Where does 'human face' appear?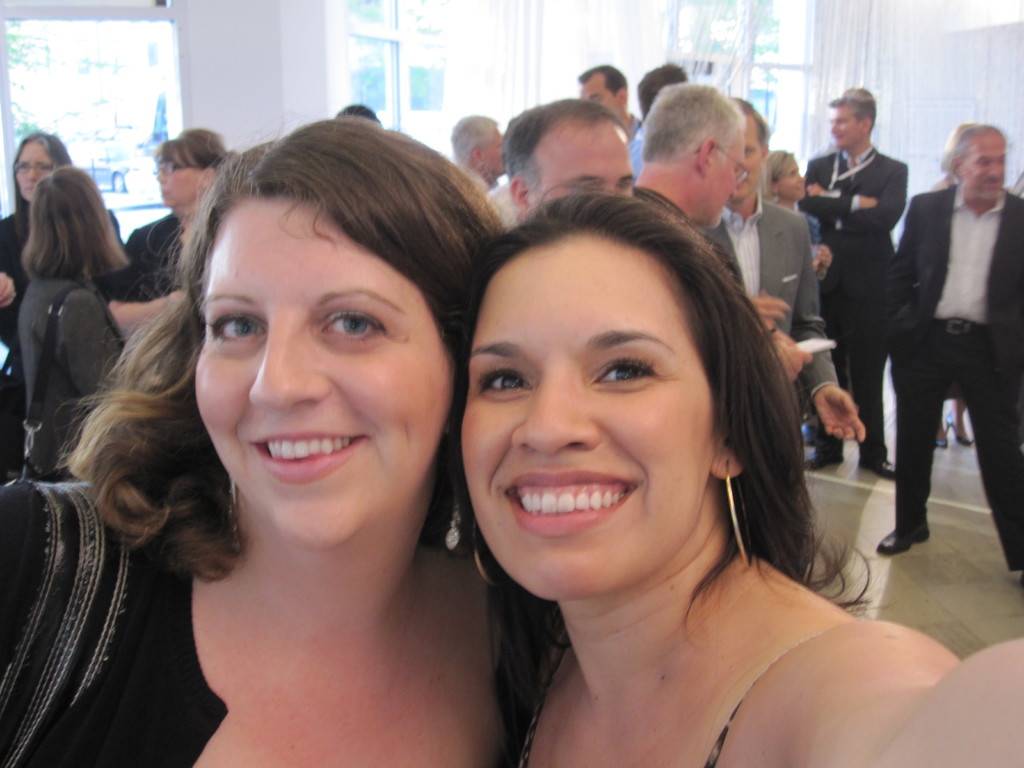
Appears at [730, 113, 764, 201].
